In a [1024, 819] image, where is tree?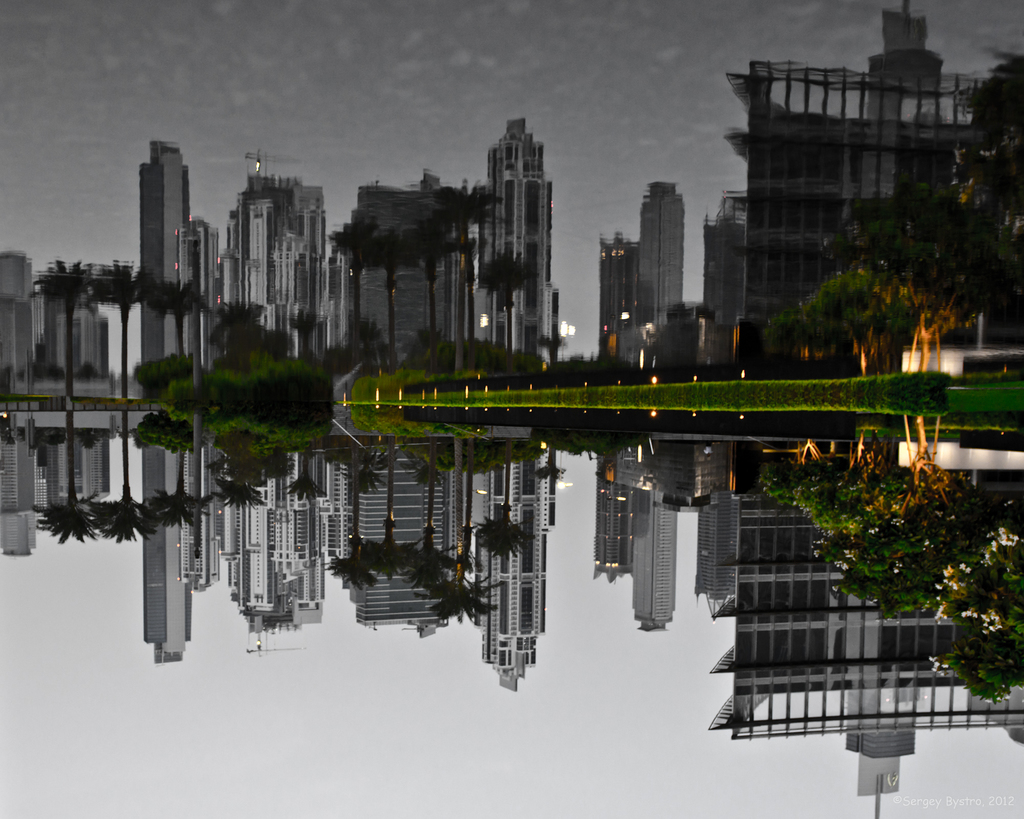
bbox=[768, 264, 903, 371].
